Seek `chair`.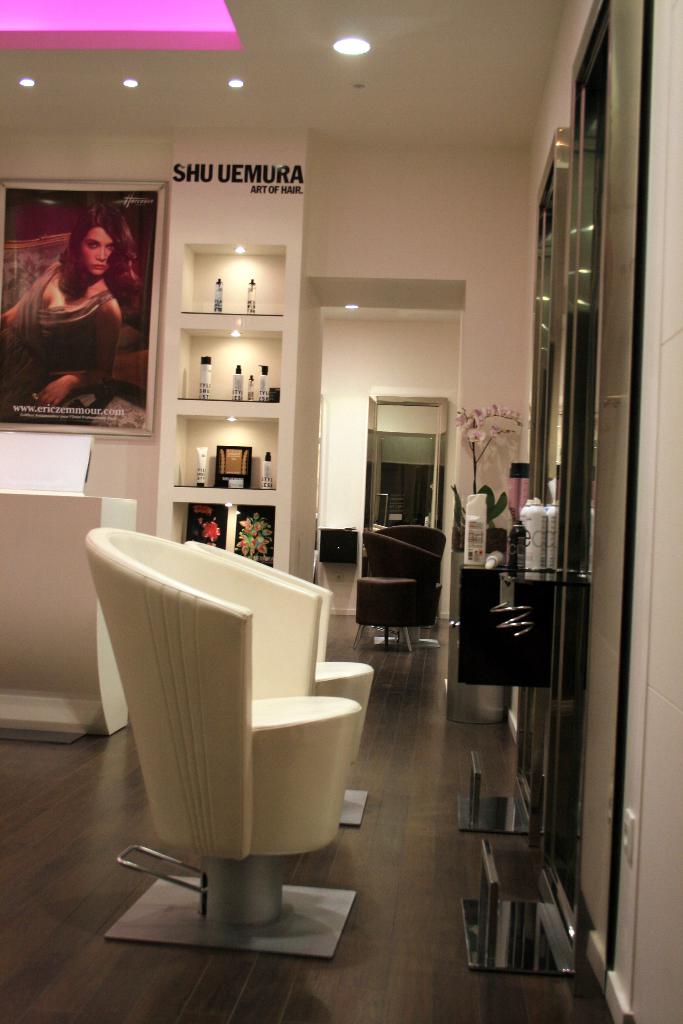
pyautogui.locateOnScreen(92, 538, 370, 966).
